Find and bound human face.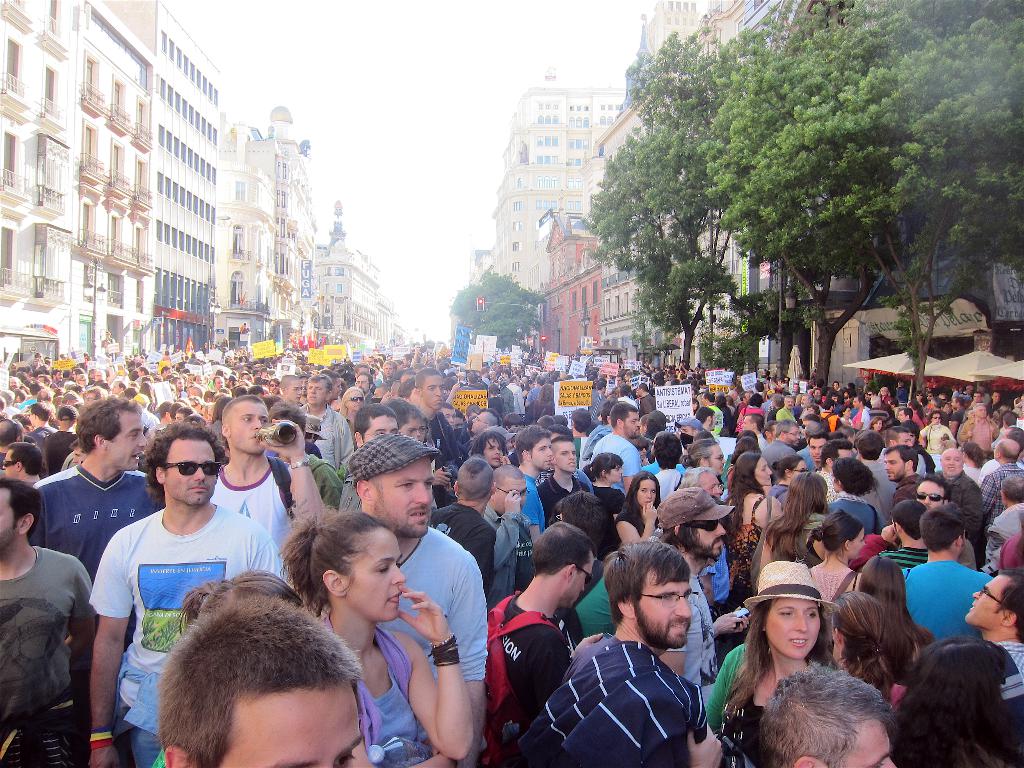
Bound: BBox(634, 481, 657, 511).
